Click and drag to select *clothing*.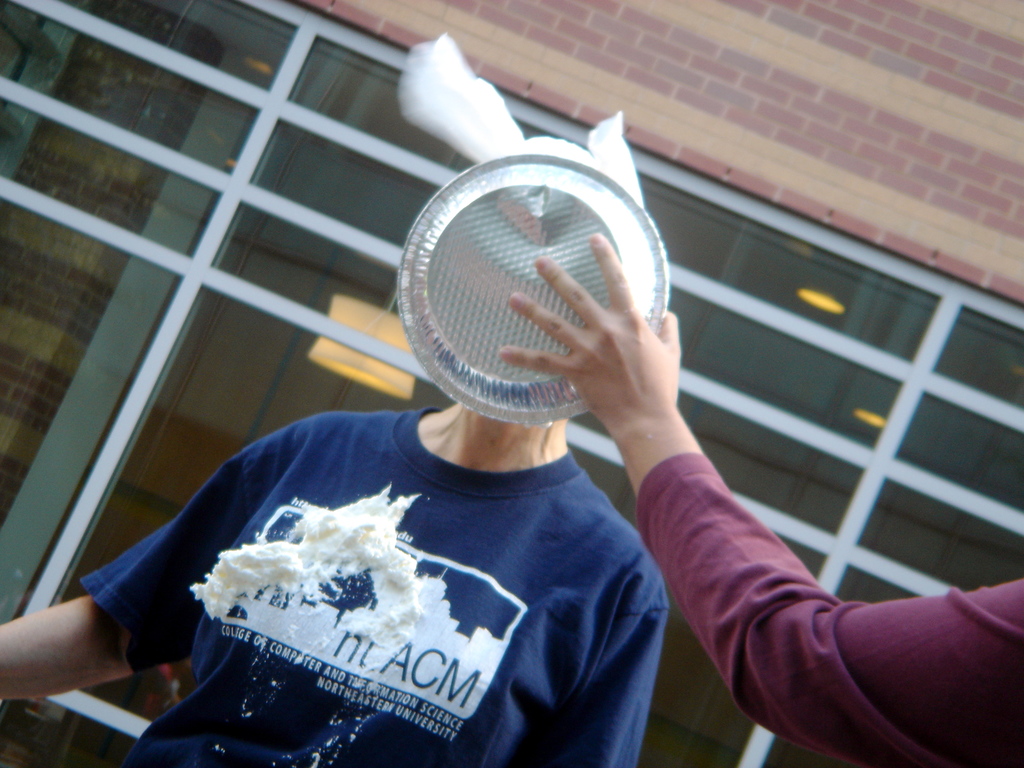
Selection: (left=75, top=404, right=671, bottom=767).
